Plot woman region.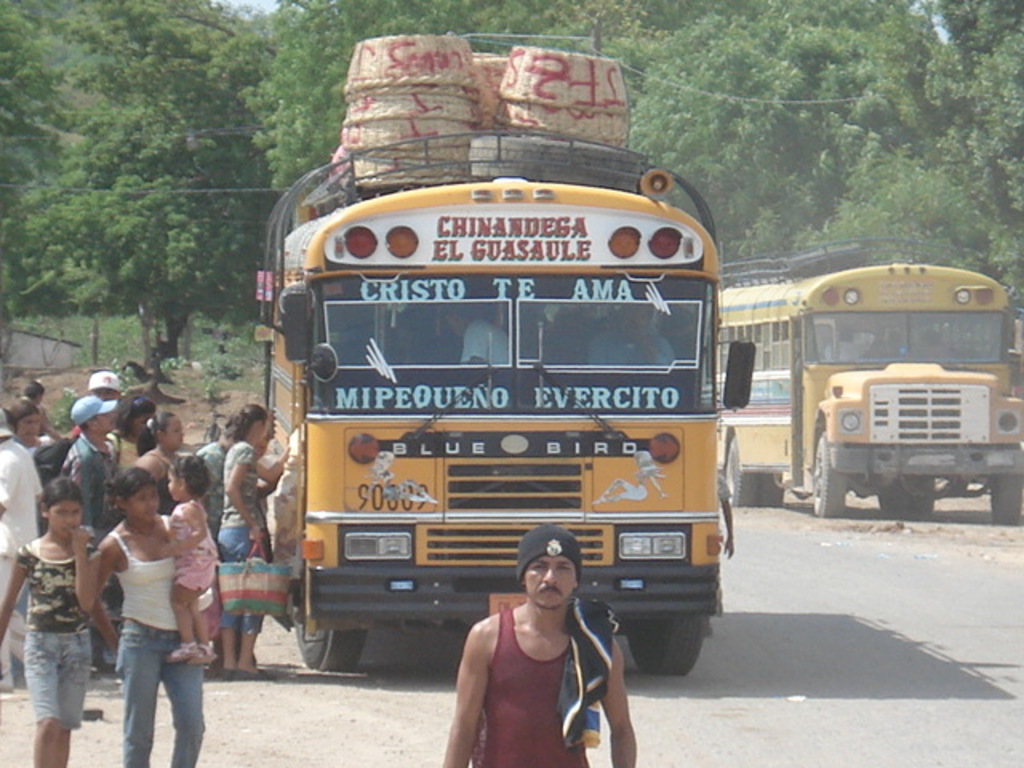
Plotted at box=[216, 402, 293, 680].
